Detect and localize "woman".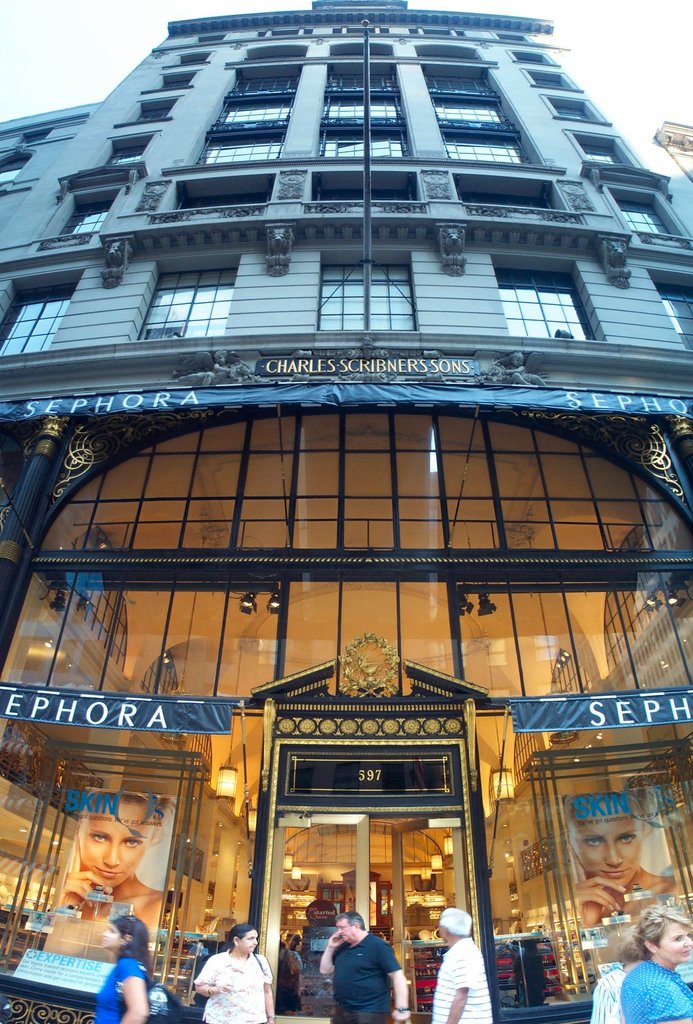
Localized at left=192, top=922, right=270, bottom=1023.
